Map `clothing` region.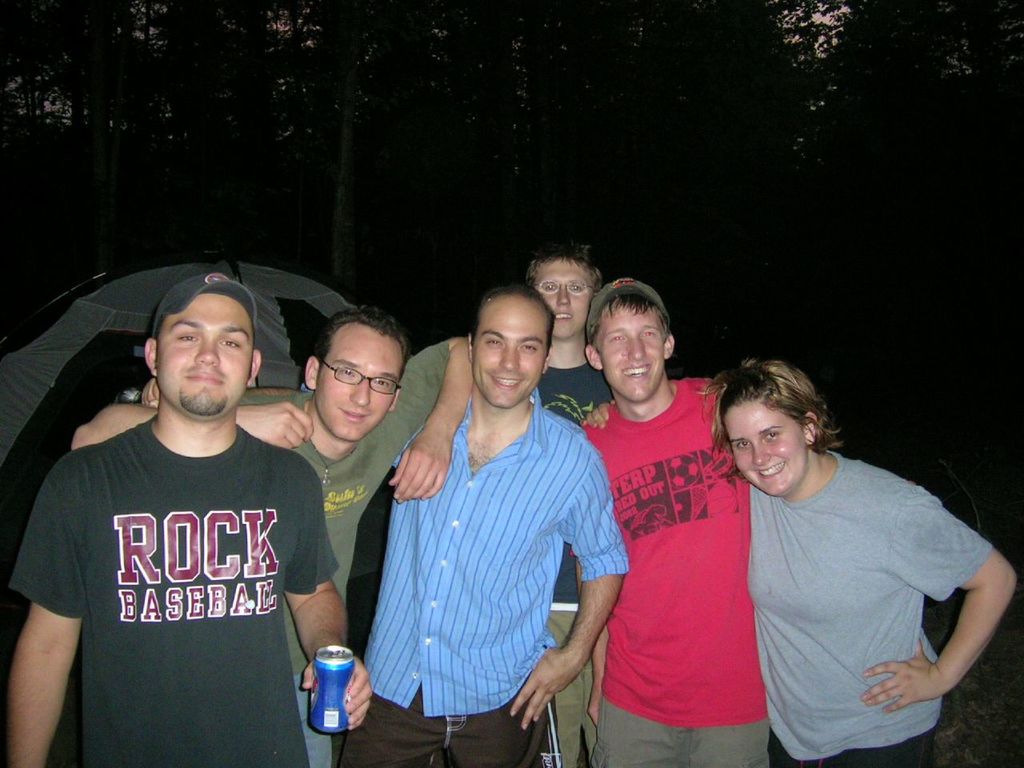
Mapped to 20, 434, 320, 767.
